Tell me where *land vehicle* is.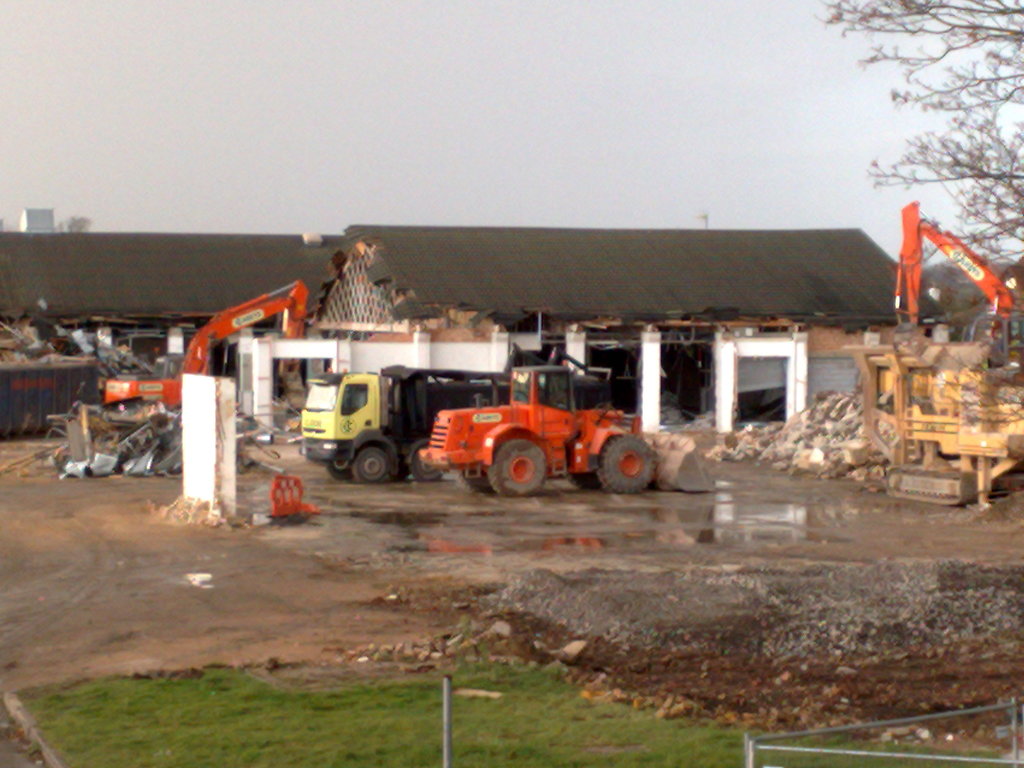
*land vehicle* is at (415, 380, 673, 500).
